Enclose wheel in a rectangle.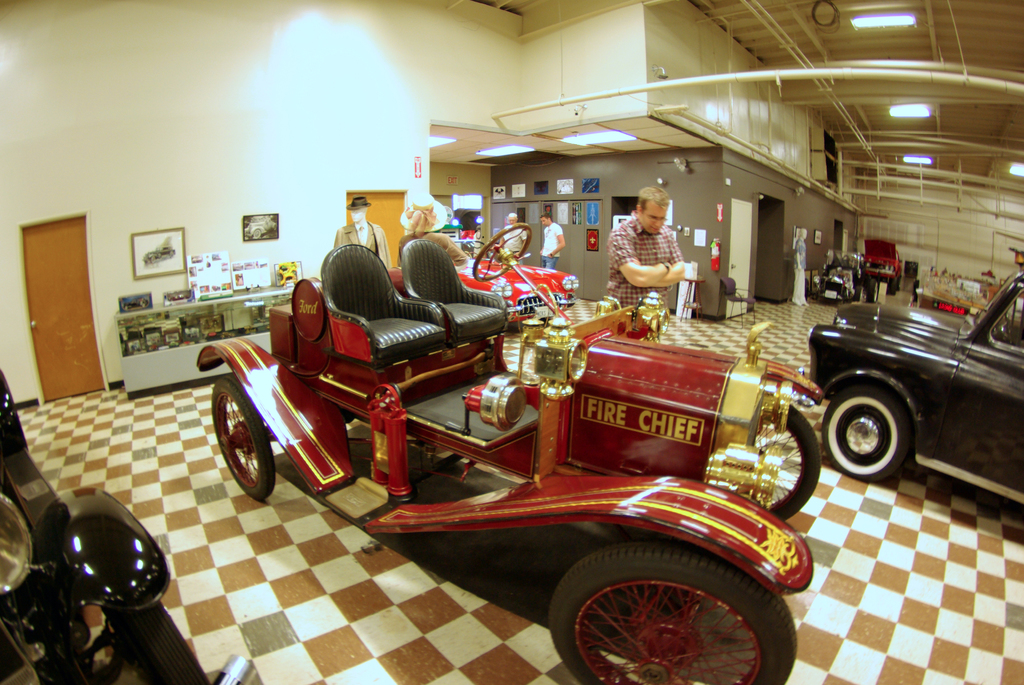
locate(751, 398, 822, 529).
